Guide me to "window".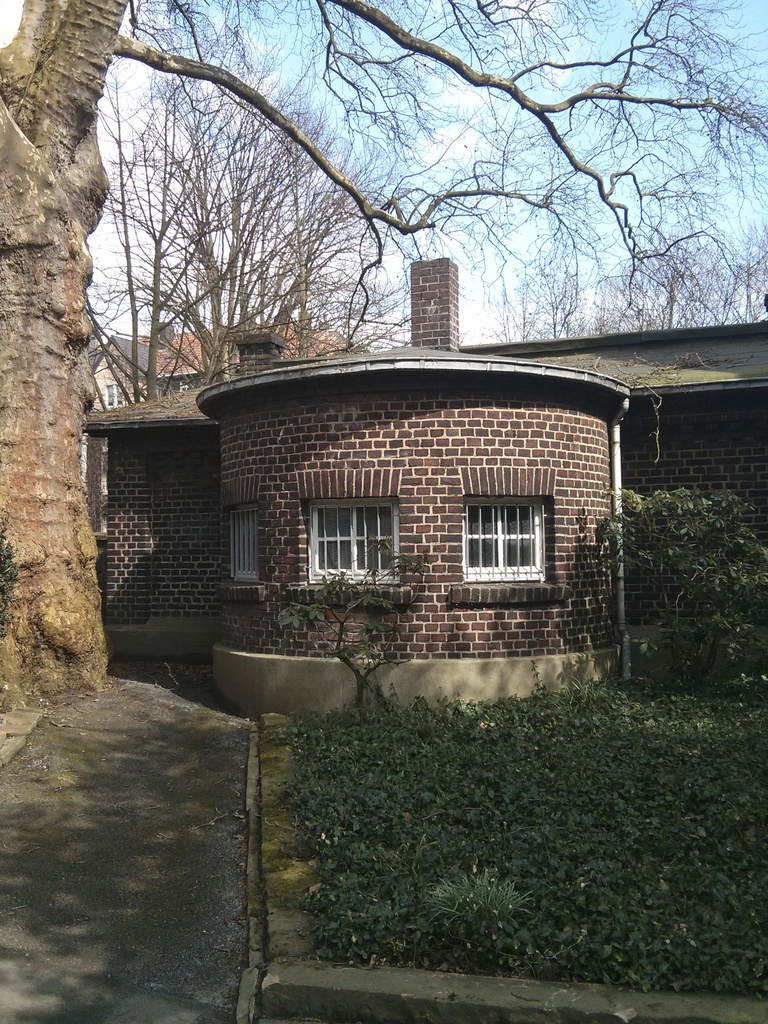
Guidance: crop(217, 495, 275, 593).
